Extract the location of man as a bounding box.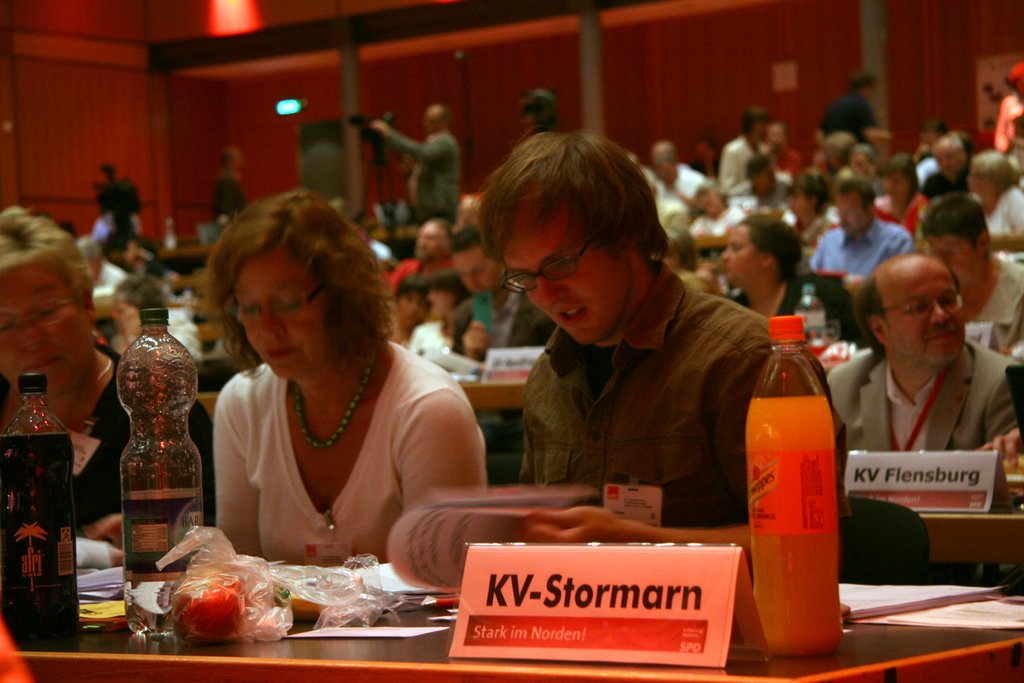
pyautogui.locateOnScreen(804, 174, 915, 281).
